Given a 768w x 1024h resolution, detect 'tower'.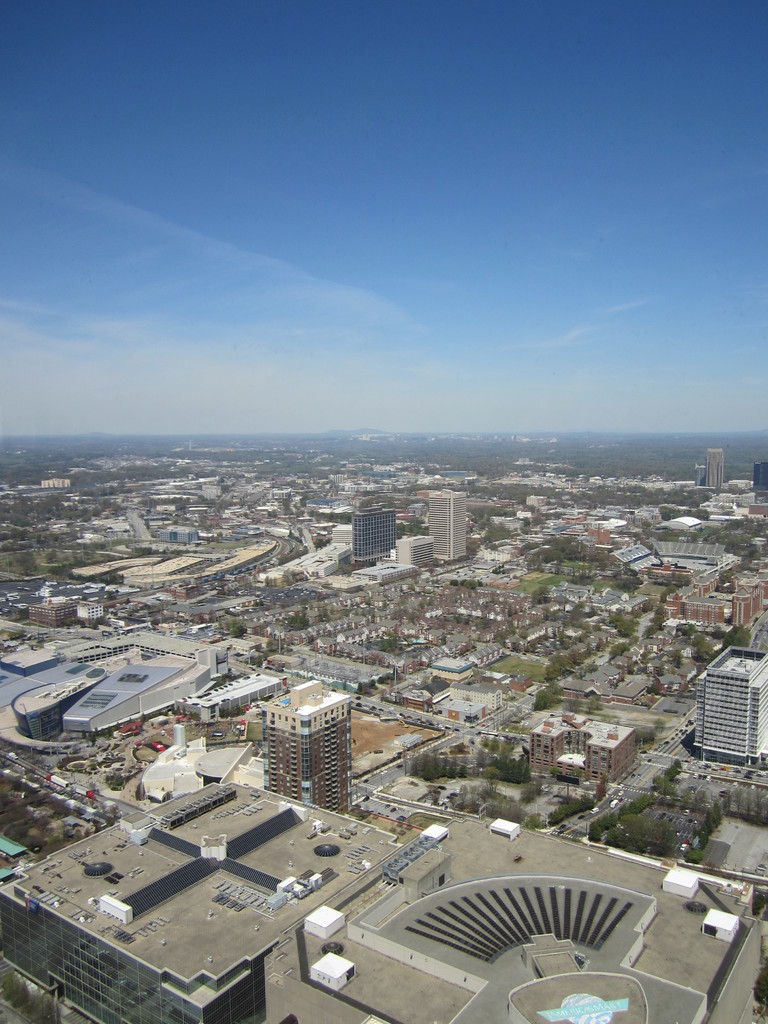
(x1=680, y1=629, x2=767, y2=769).
